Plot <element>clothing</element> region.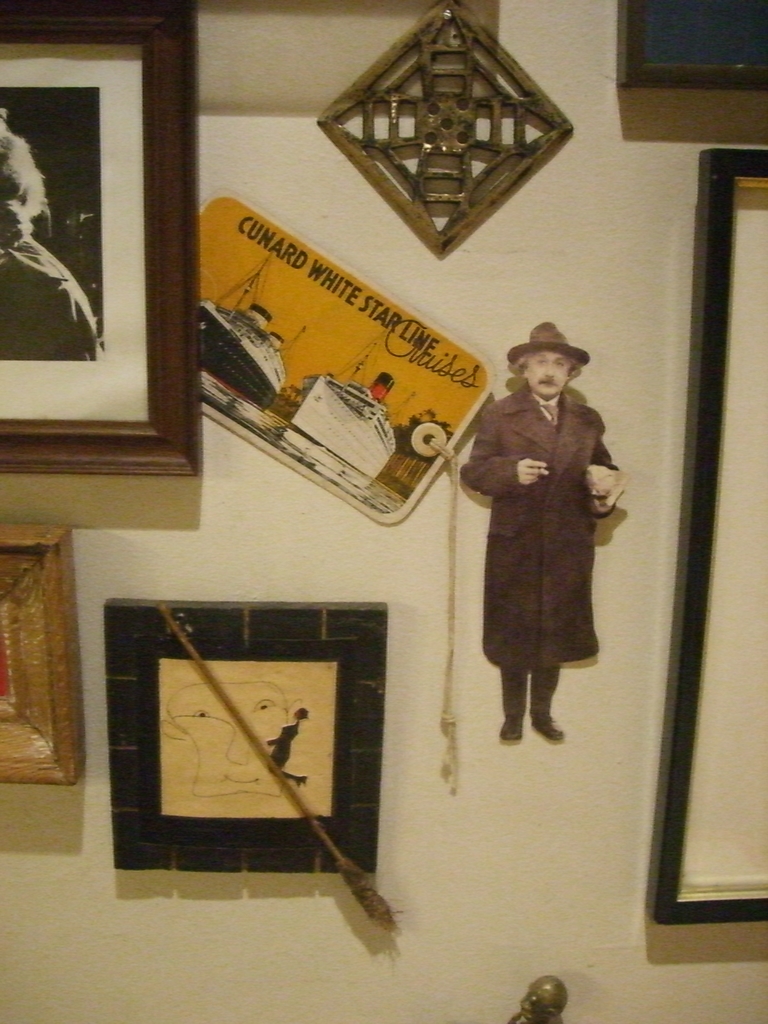
Plotted at {"left": 0, "top": 234, "right": 100, "bottom": 364}.
